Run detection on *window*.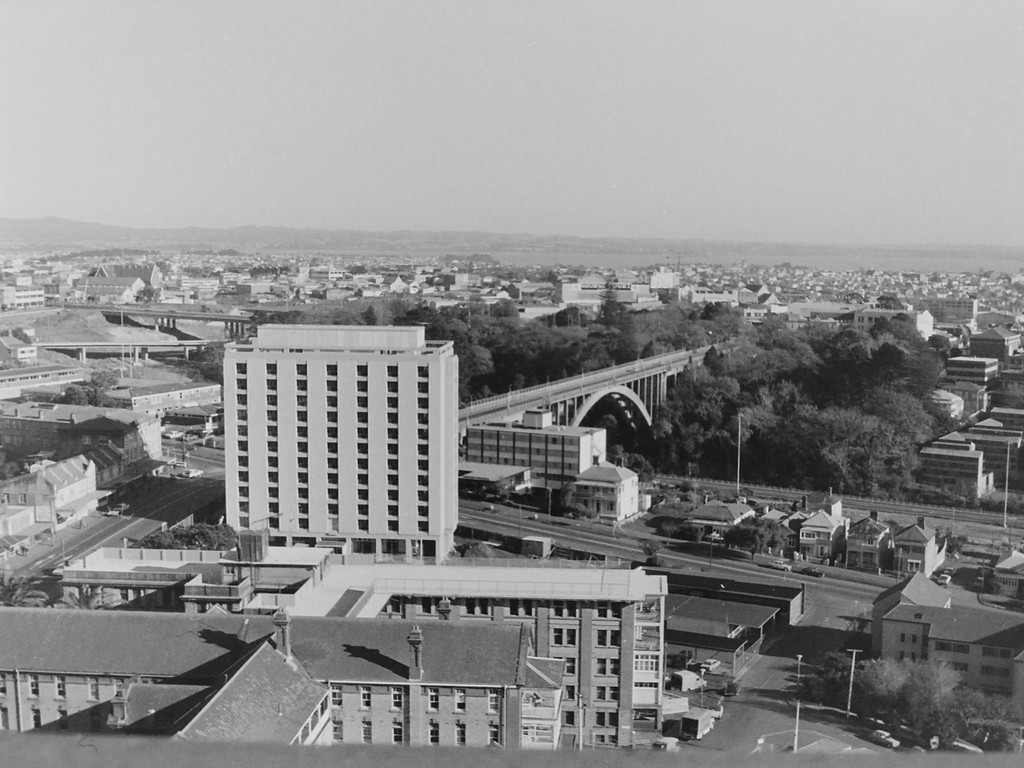
Result: (237, 469, 248, 485).
